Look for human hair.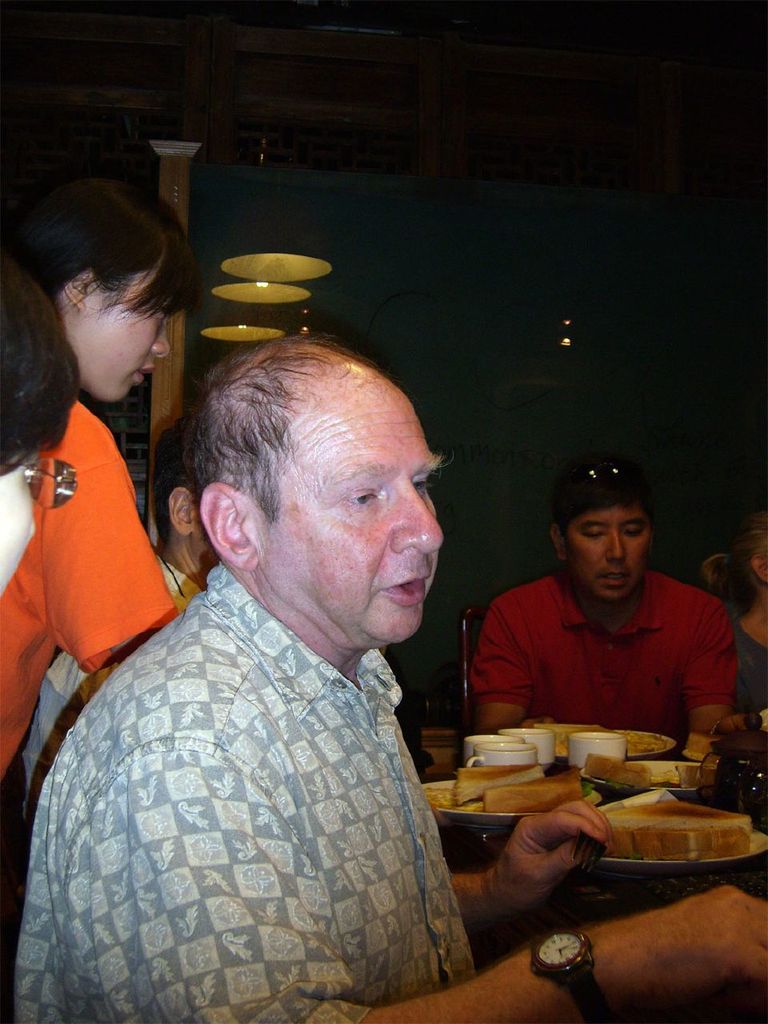
Found: bbox=[0, 255, 86, 480].
